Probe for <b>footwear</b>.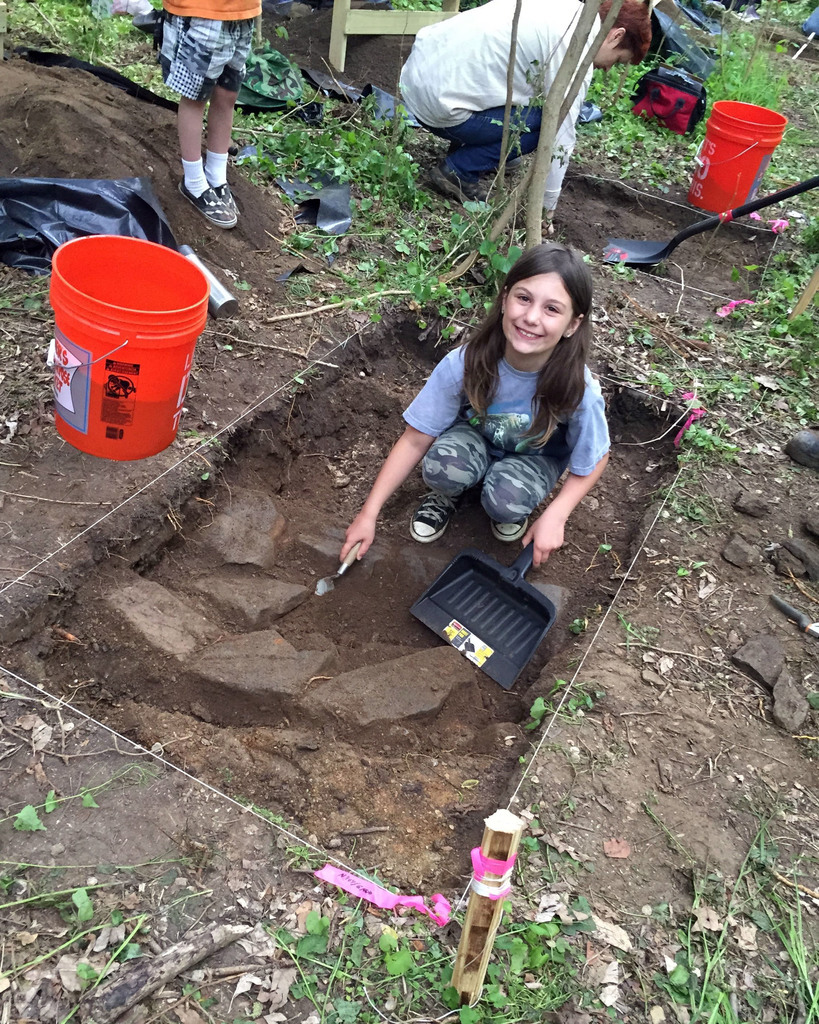
Probe result: [491,511,530,547].
